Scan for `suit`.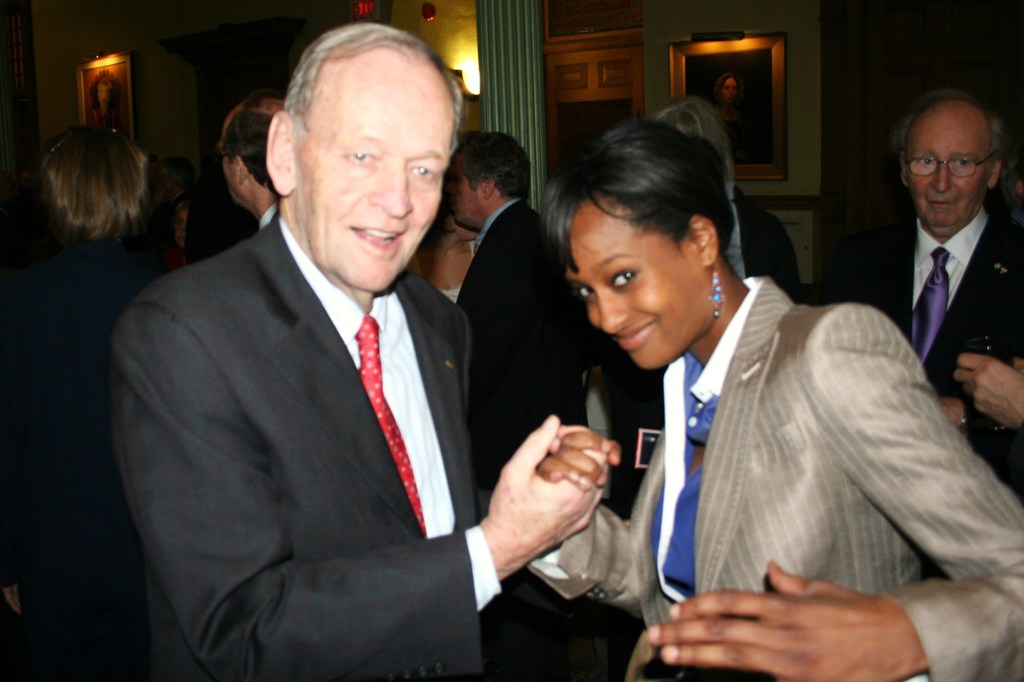
Scan result: {"x1": 530, "y1": 273, "x2": 1023, "y2": 681}.
